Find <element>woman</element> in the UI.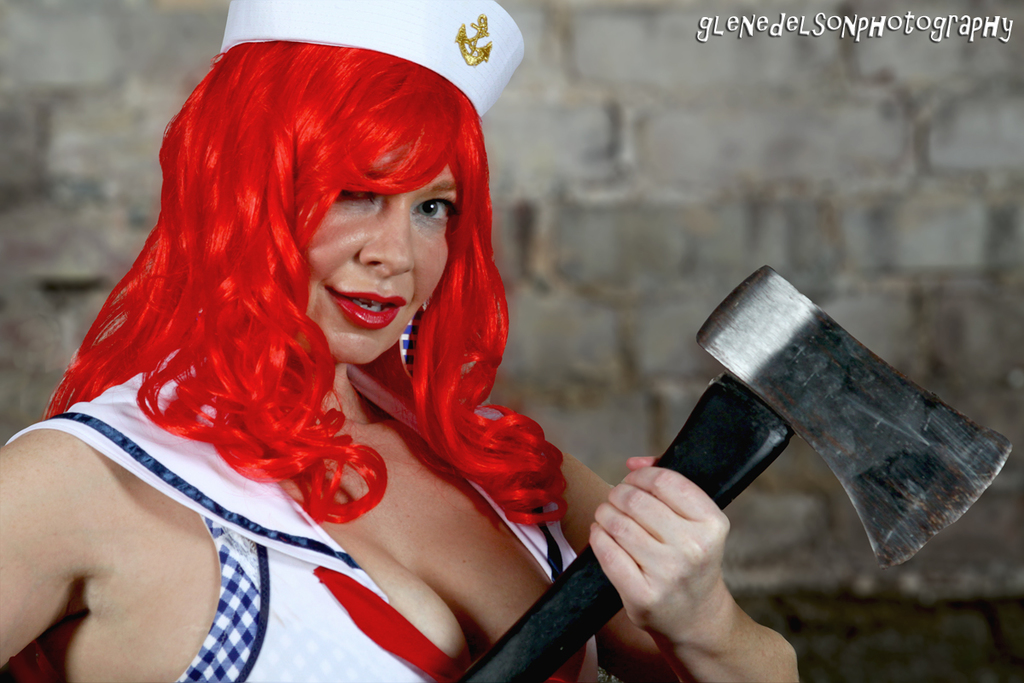
UI element at [0, 0, 806, 682].
